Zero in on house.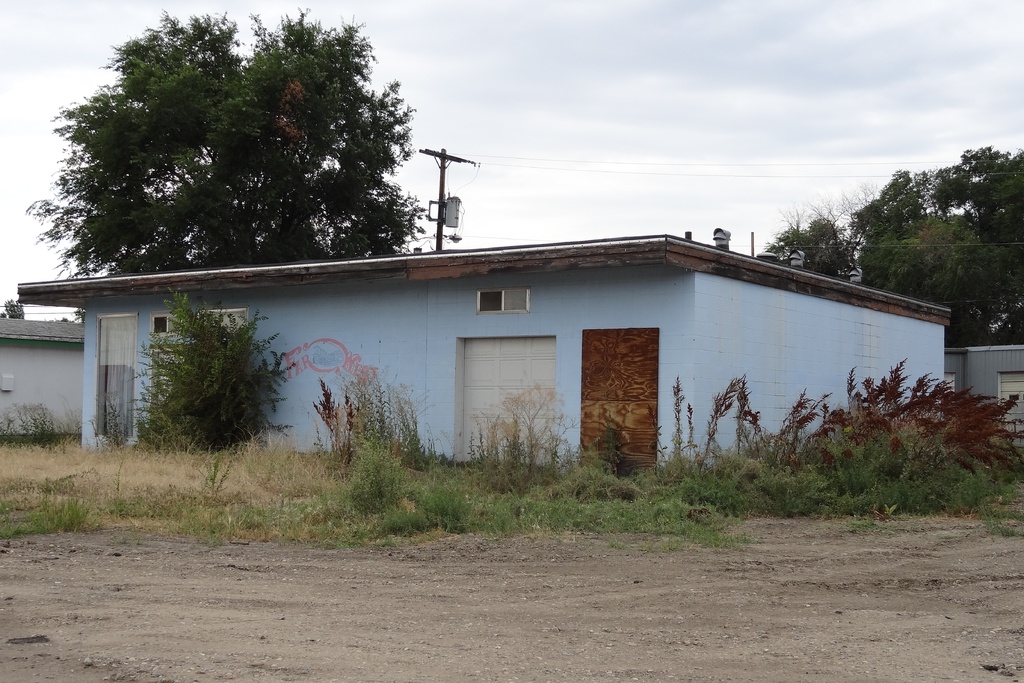
Zeroed in: pyautogui.locateOnScreen(923, 333, 1023, 451).
